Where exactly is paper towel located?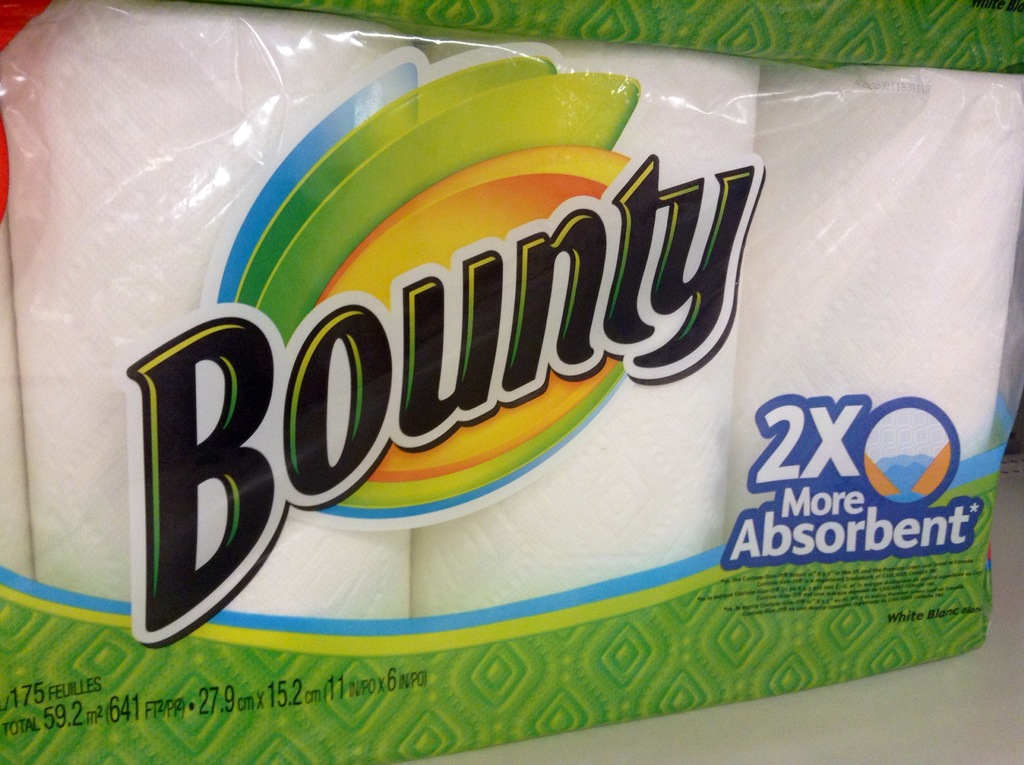
Its bounding box is rect(10, 0, 979, 757).
